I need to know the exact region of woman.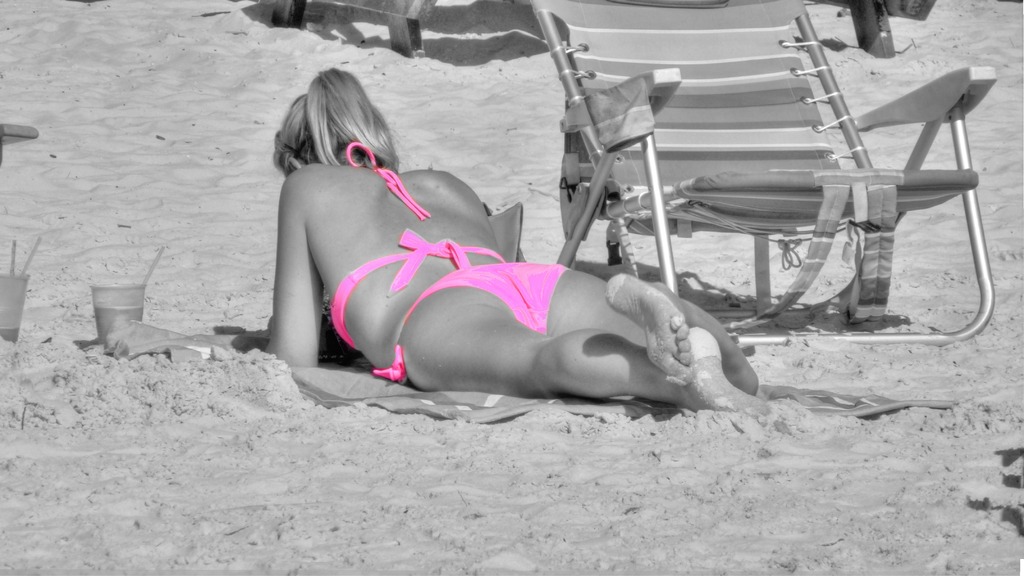
Region: [x1=112, y1=64, x2=779, y2=419].
